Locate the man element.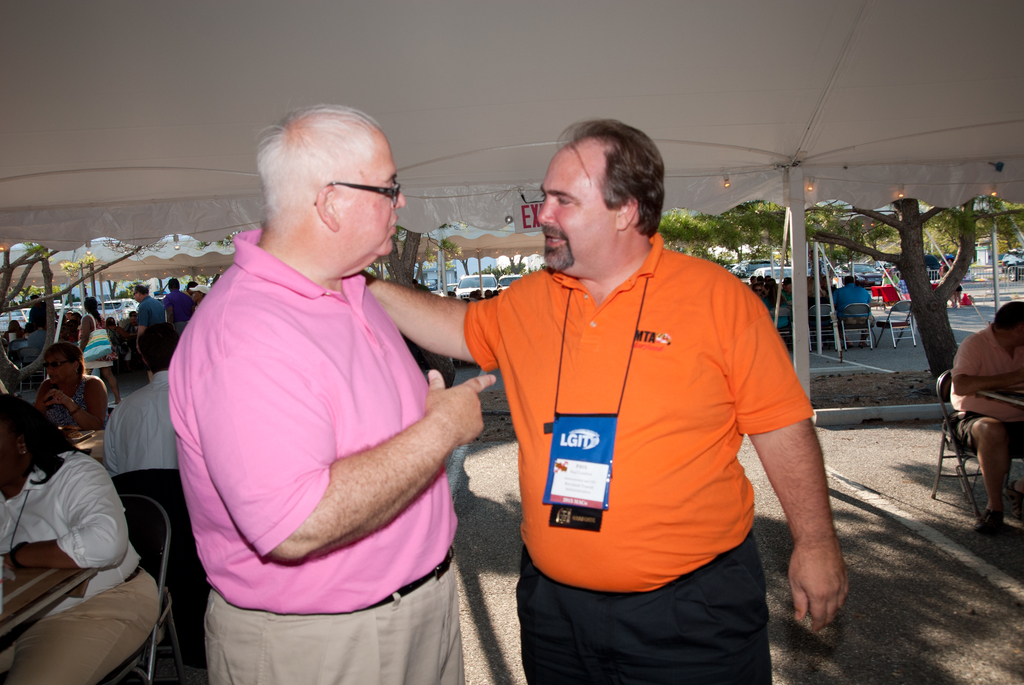
Element bbox: 166,105,499,684.
